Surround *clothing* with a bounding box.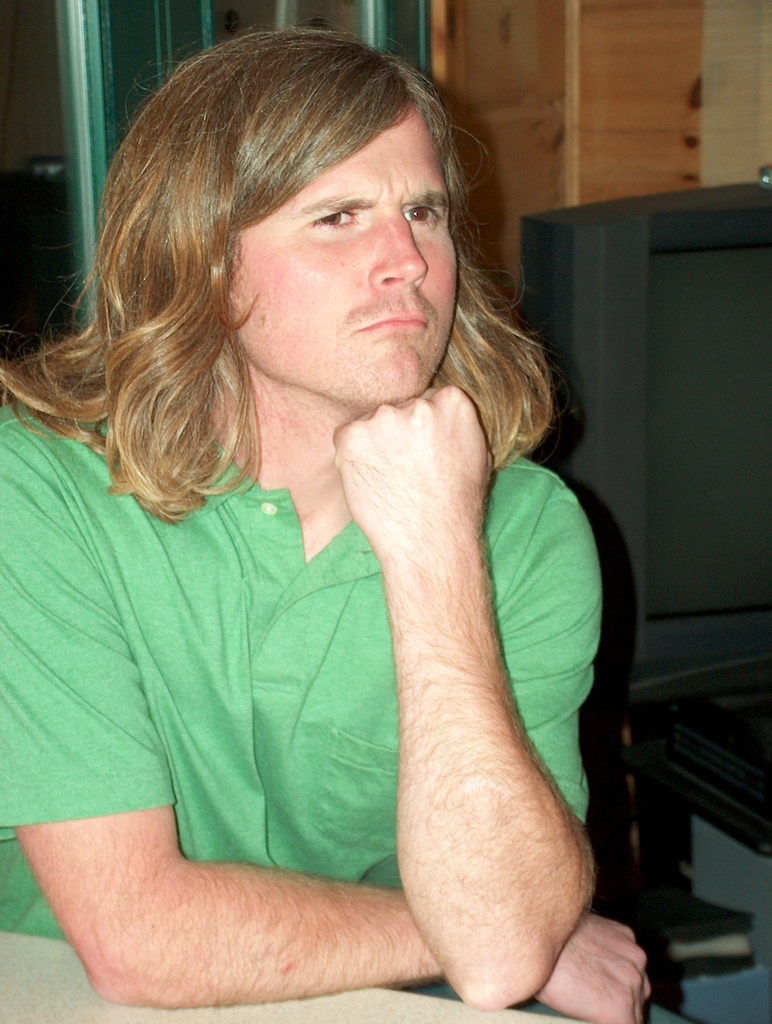
{"left": 0, "top": 397, "right": 602, "bottom": 940}.
